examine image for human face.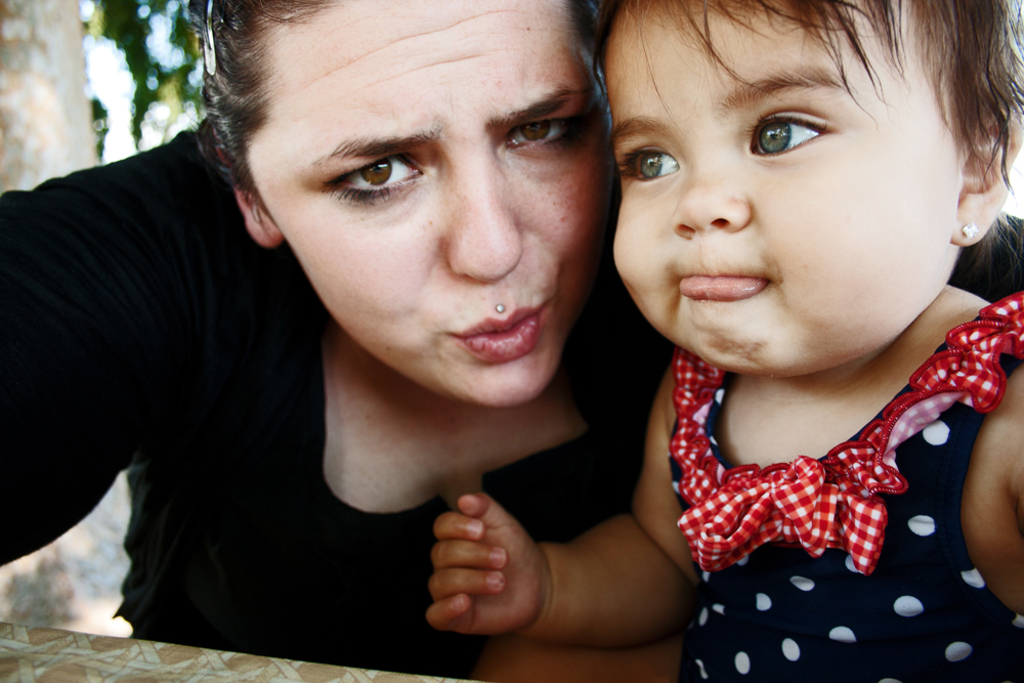
Examination result: (615, 0, 962, 373).
